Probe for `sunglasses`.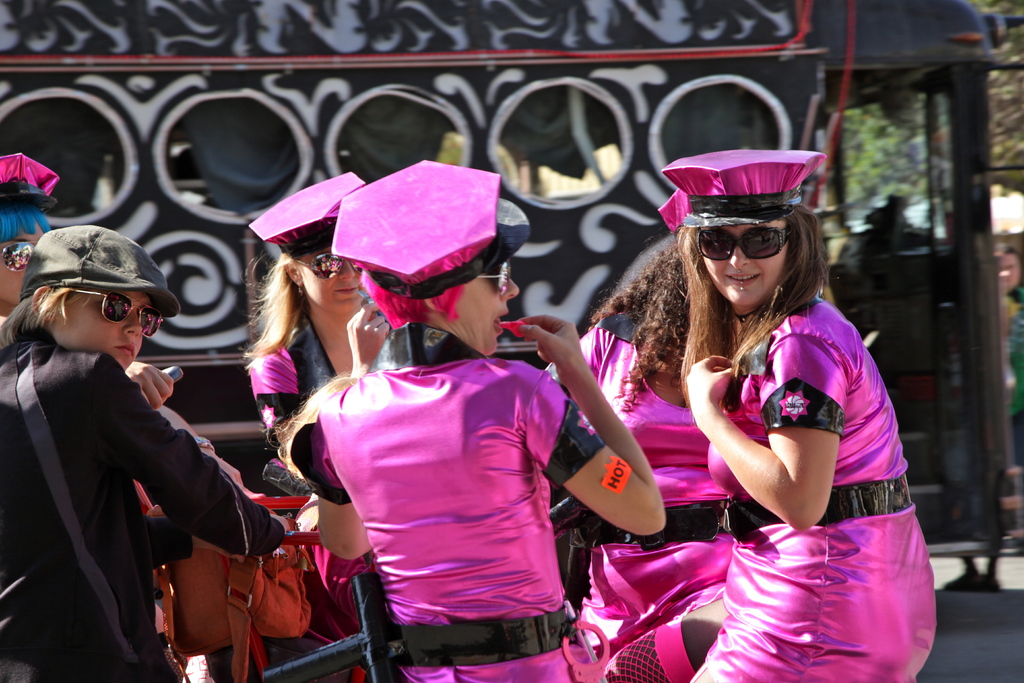
Probe result: crop(696, 226, 794, 261).
